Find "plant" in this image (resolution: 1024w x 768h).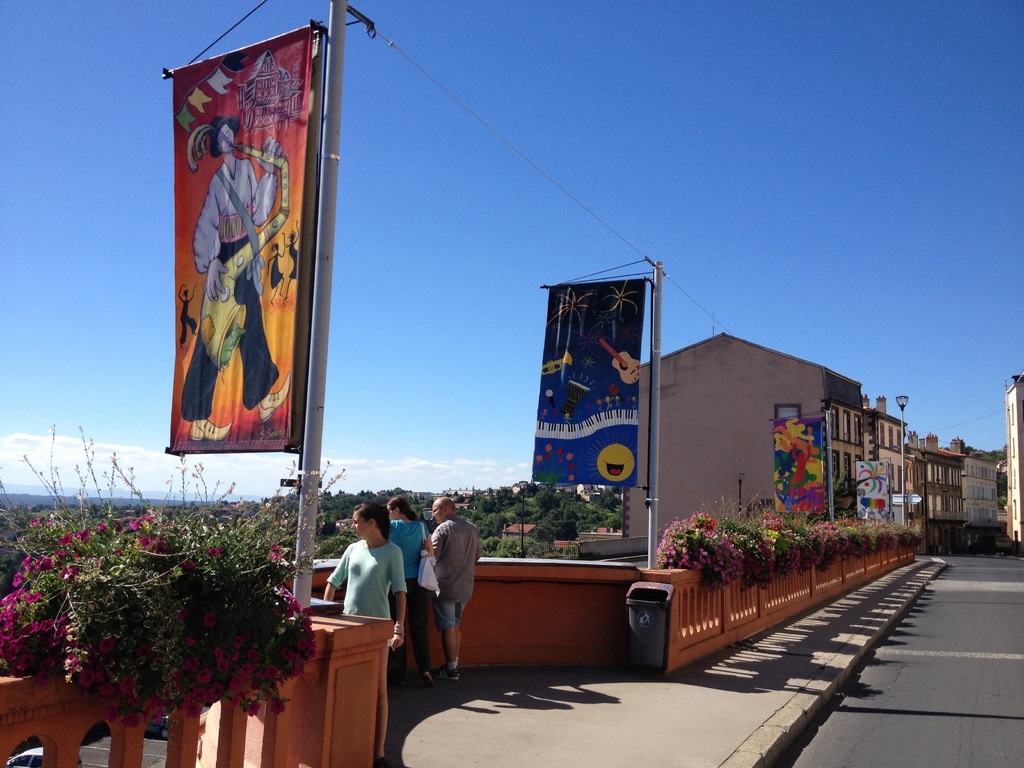
[x1=916, y1=524, x2=926, y2=554].
